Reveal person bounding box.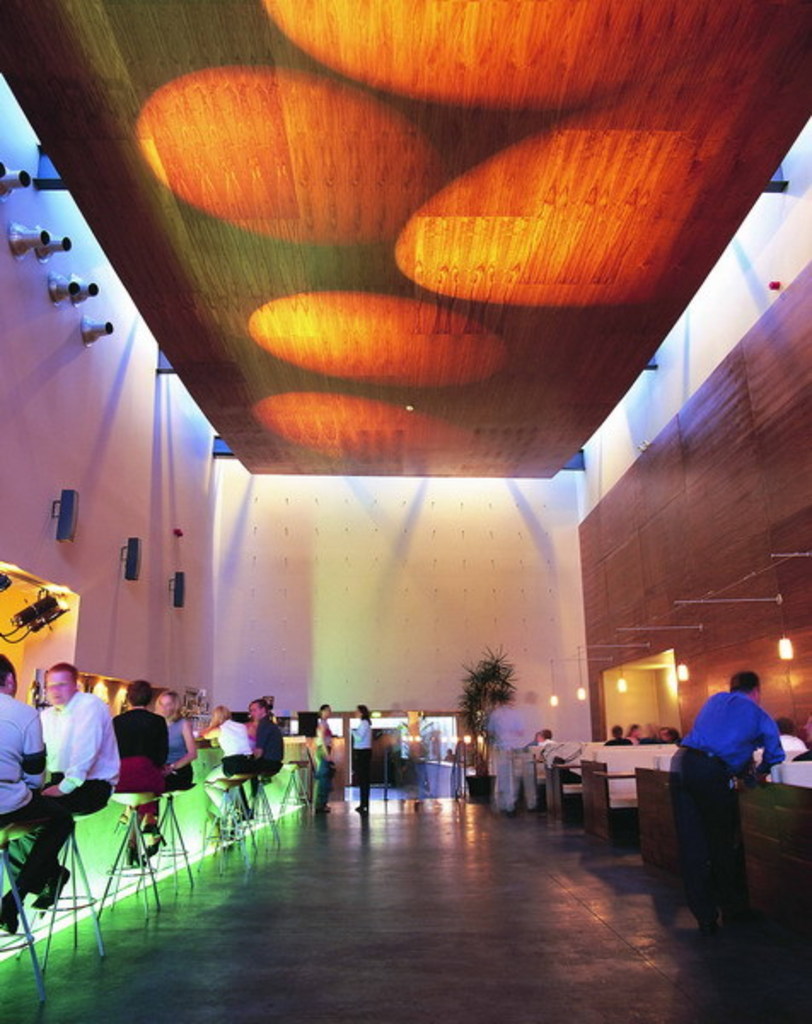
Revealed: crop(527, 730, 566, 778).
